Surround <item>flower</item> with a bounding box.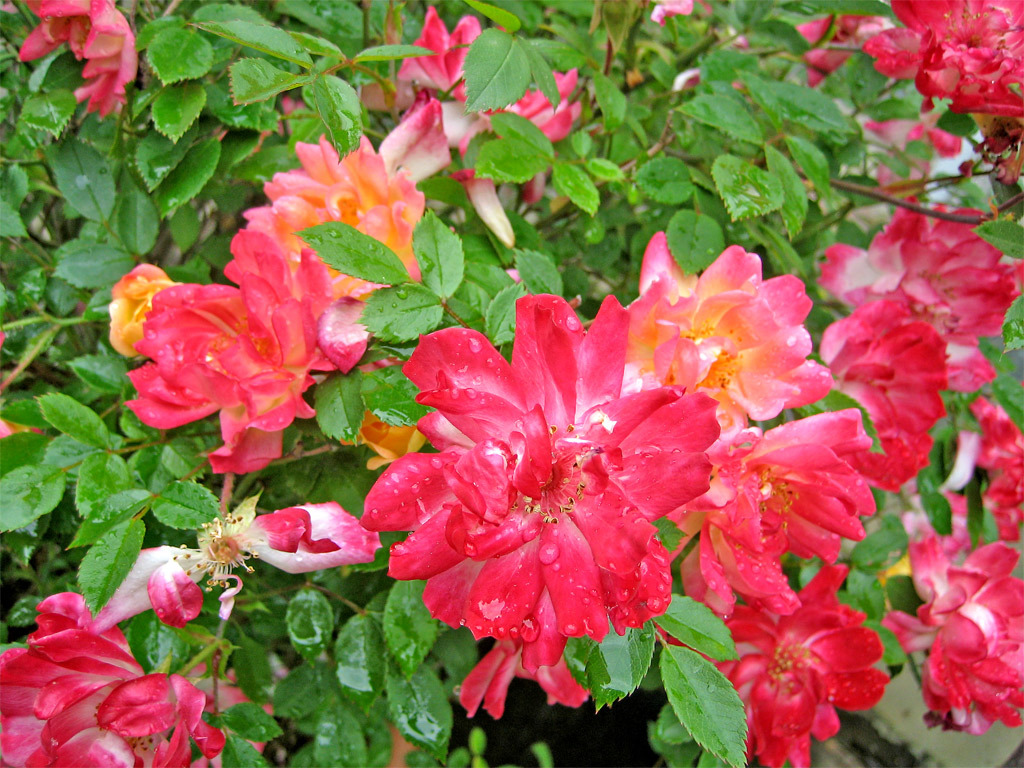
(0,593,225,767).
